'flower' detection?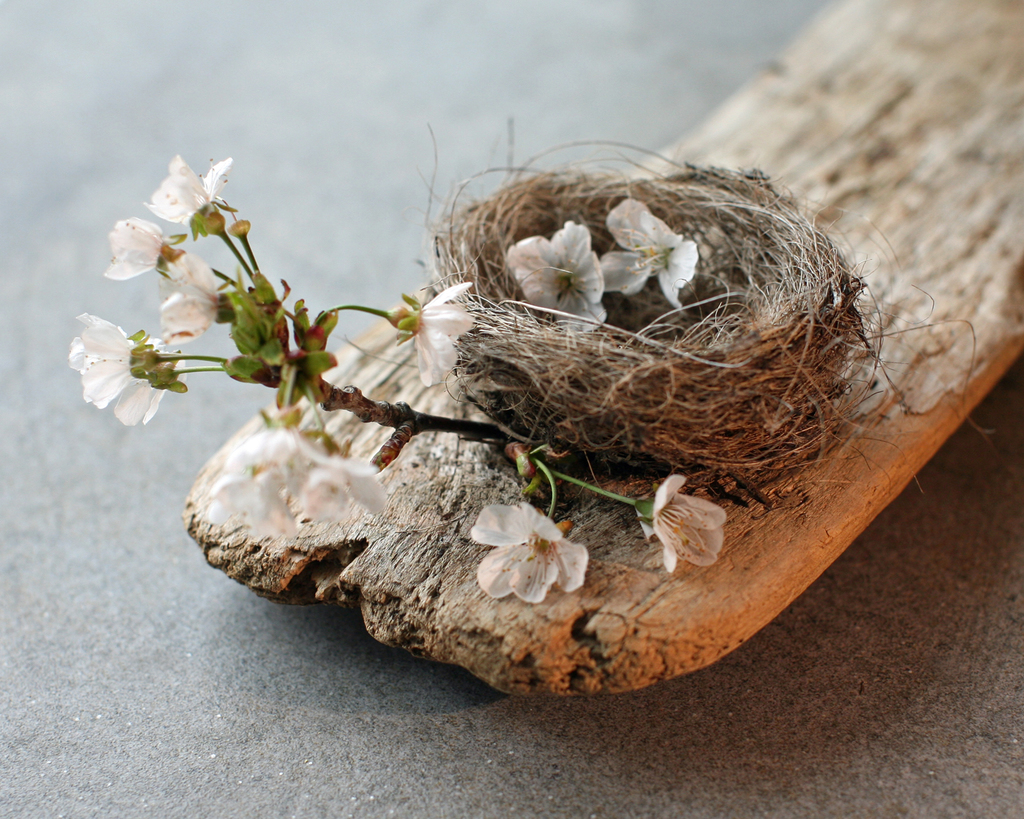
BBox(205, 428, 386, 536)
